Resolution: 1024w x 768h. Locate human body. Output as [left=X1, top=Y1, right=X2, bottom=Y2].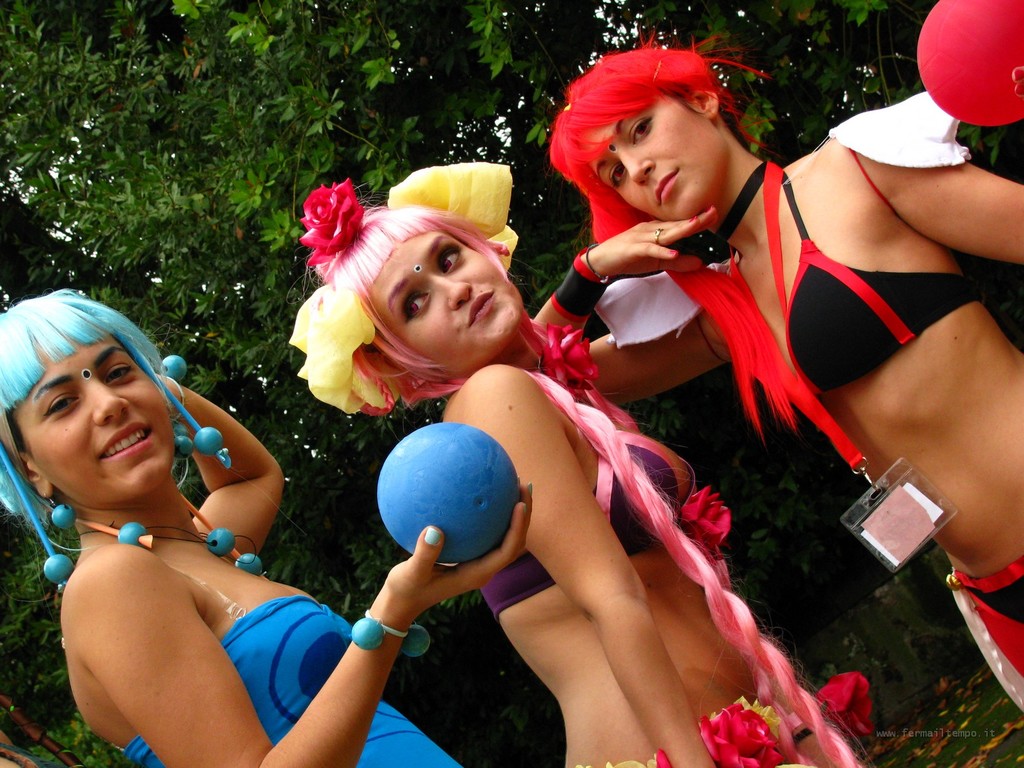
[left=527, top=28, right=1023, bottom=720].
